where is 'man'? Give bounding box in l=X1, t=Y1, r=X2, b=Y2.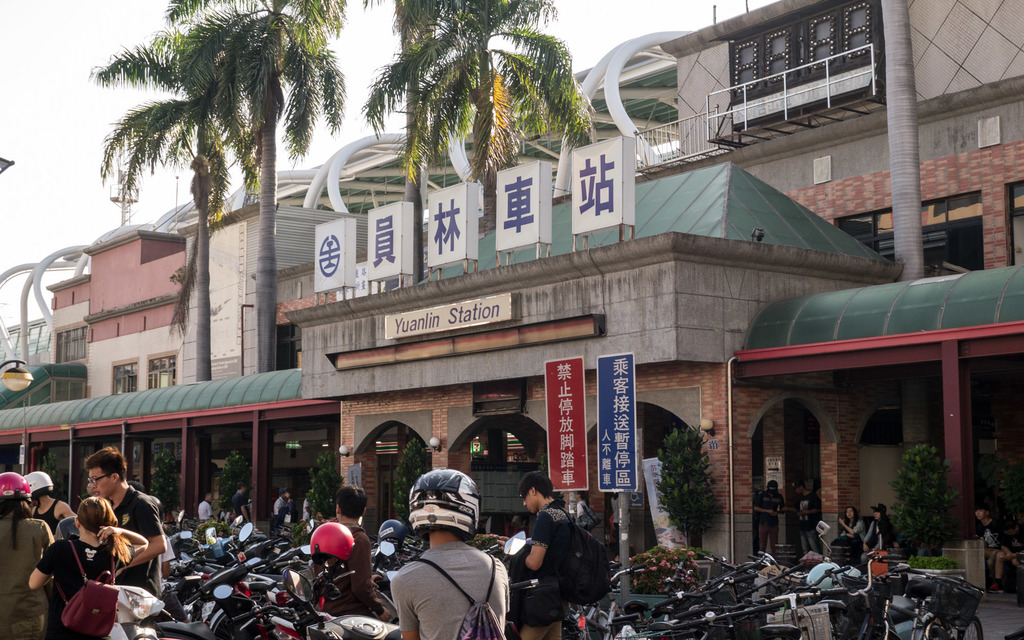
l=497, t=469, r=579, b=639.
